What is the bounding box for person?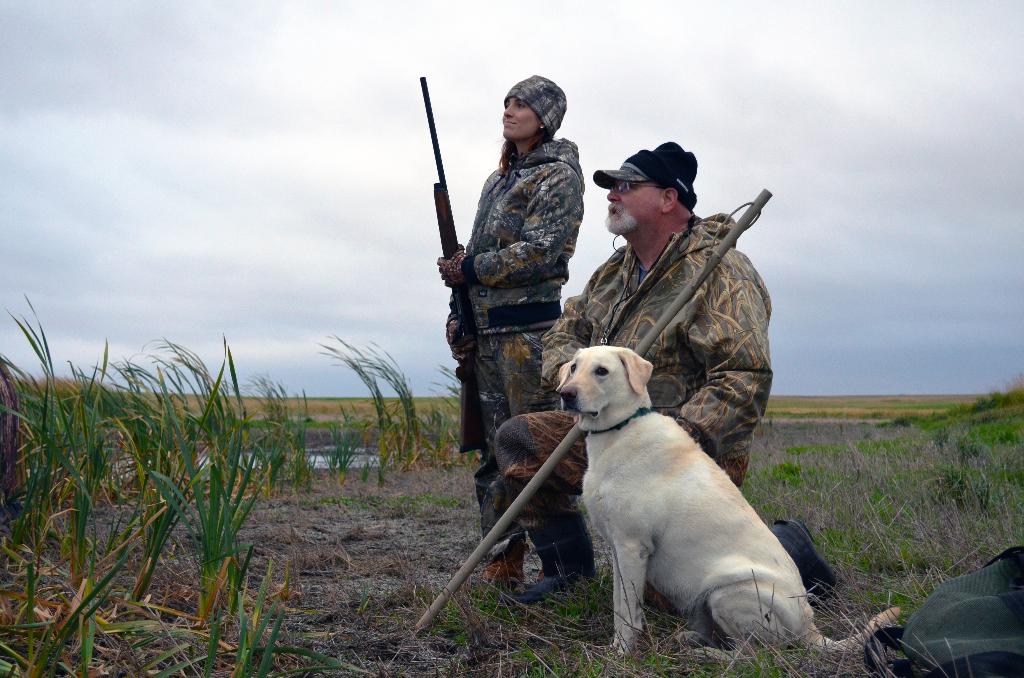
{"left": 438, "top": 92, "right": 593, "bottom": 597}.
